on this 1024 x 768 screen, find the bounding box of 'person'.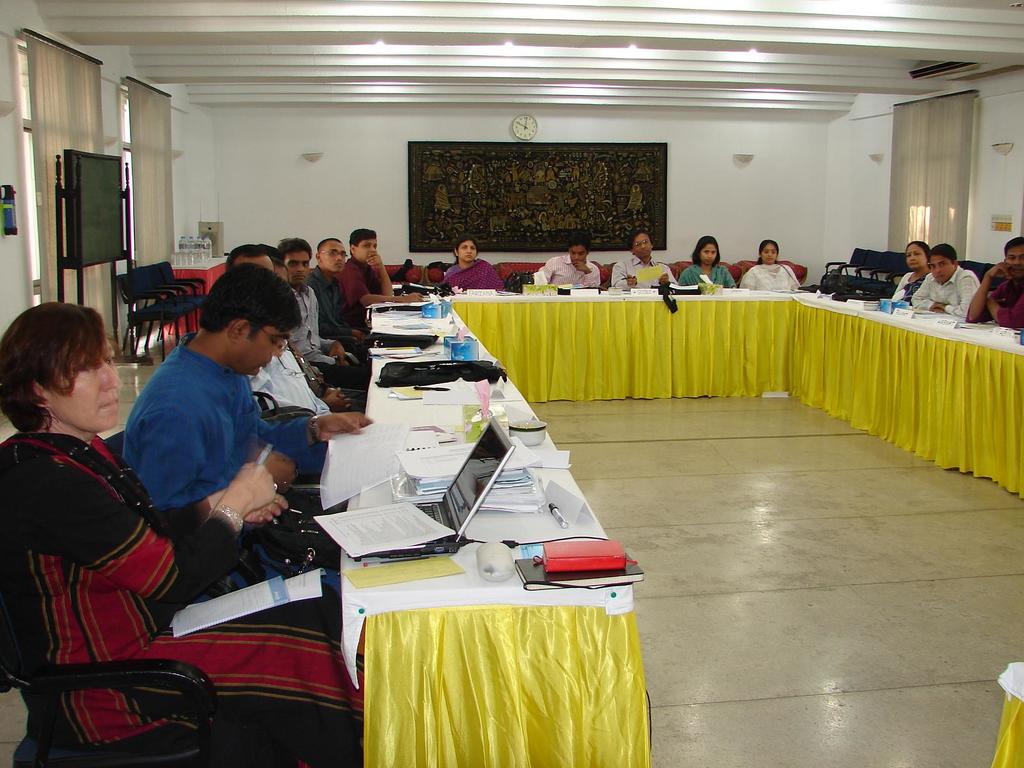
Bounding box: (316, 239, 367, 355).
